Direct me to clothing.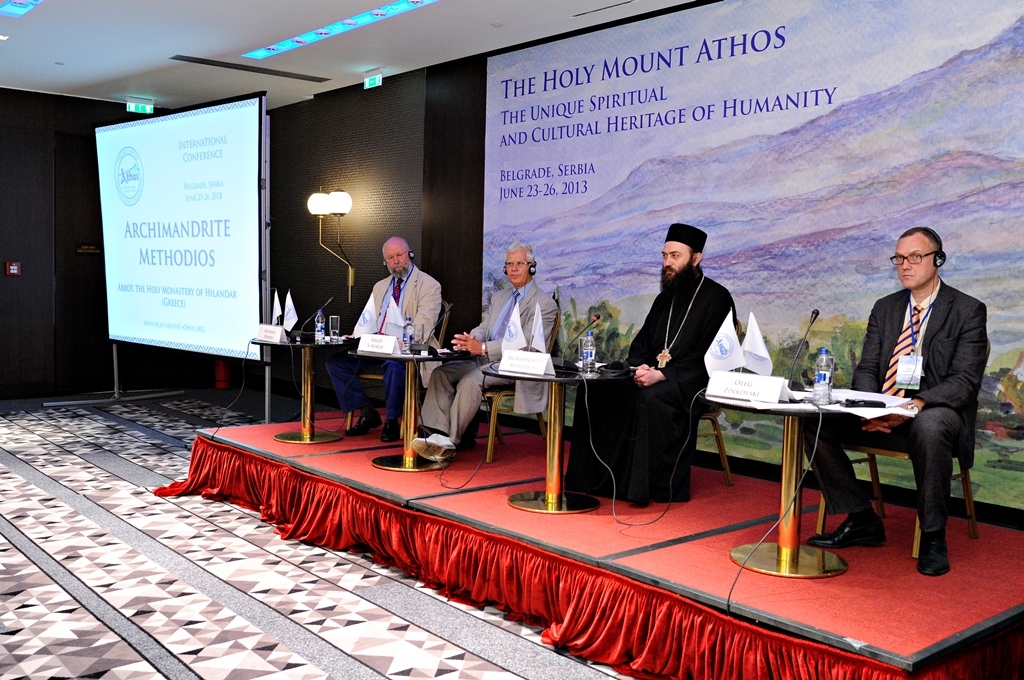
Direction: (797, 286, 988, 530).
